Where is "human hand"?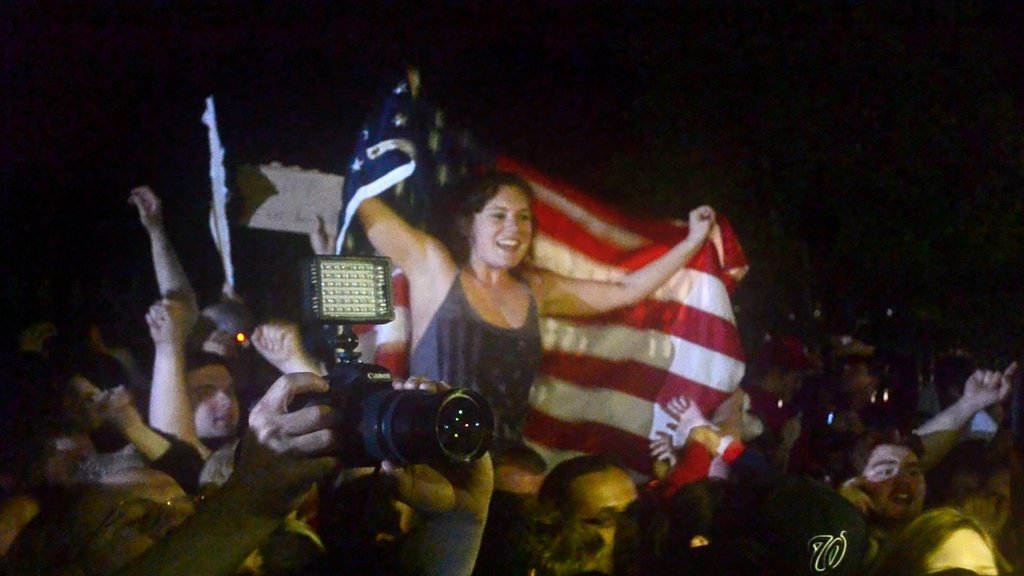
<bbox>645, 426, 680, 470</bbox>.
